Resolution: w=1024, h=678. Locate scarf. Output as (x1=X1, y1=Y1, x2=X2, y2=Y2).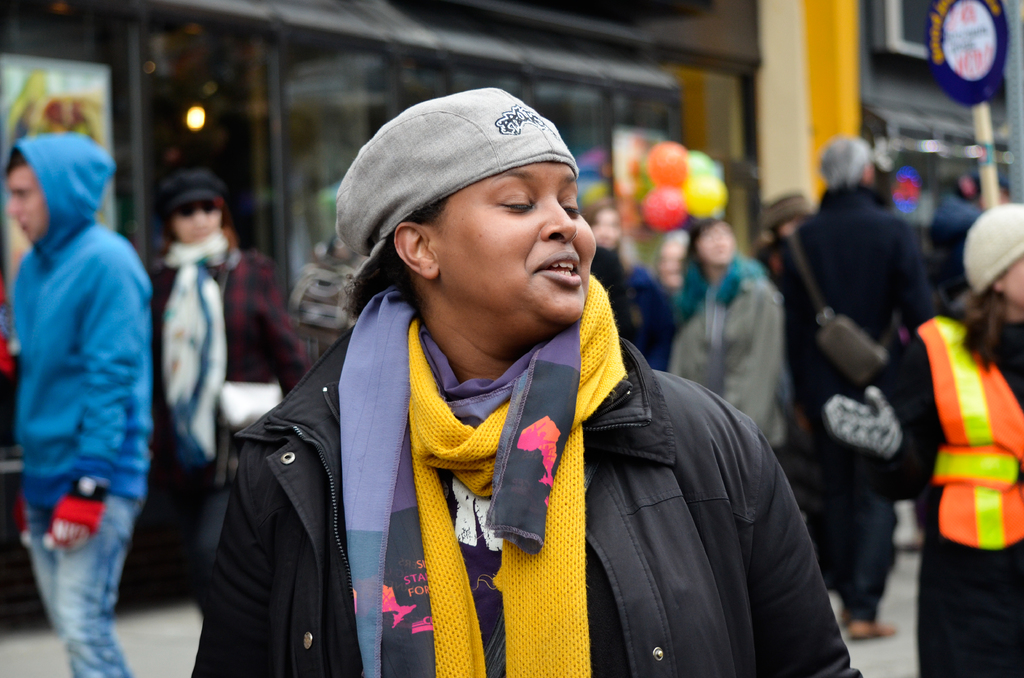
(x1=404, y1=271, x2=630, y2=677).
